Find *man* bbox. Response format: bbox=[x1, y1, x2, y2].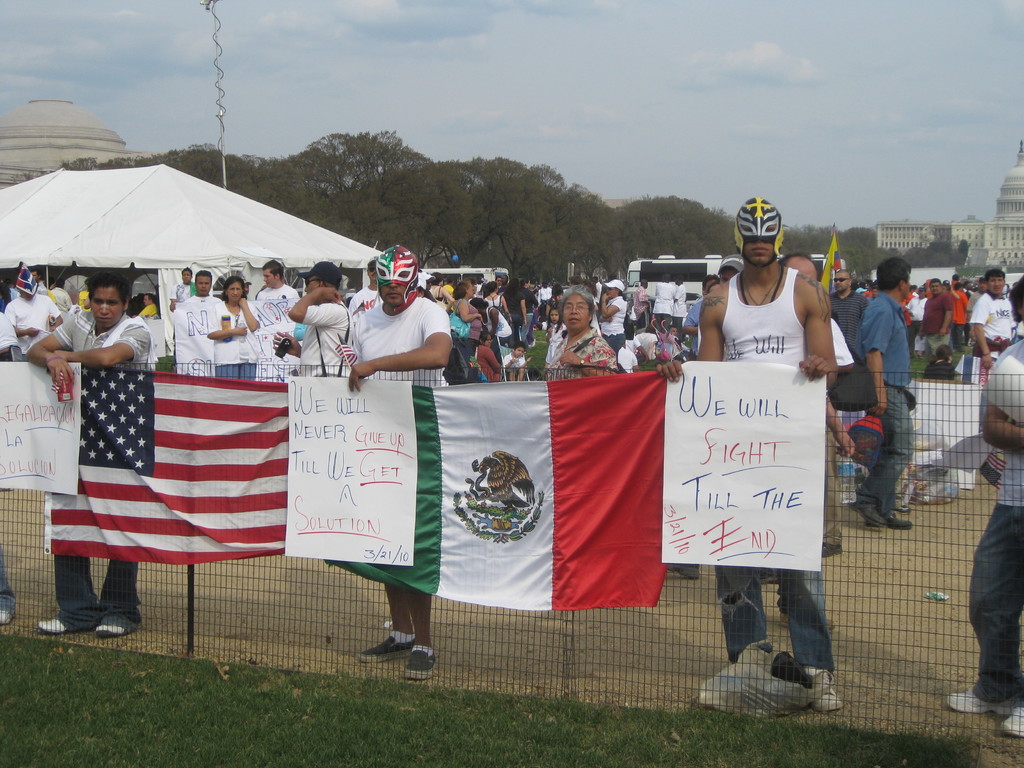
bbox=[917, 279, 956, 361].
